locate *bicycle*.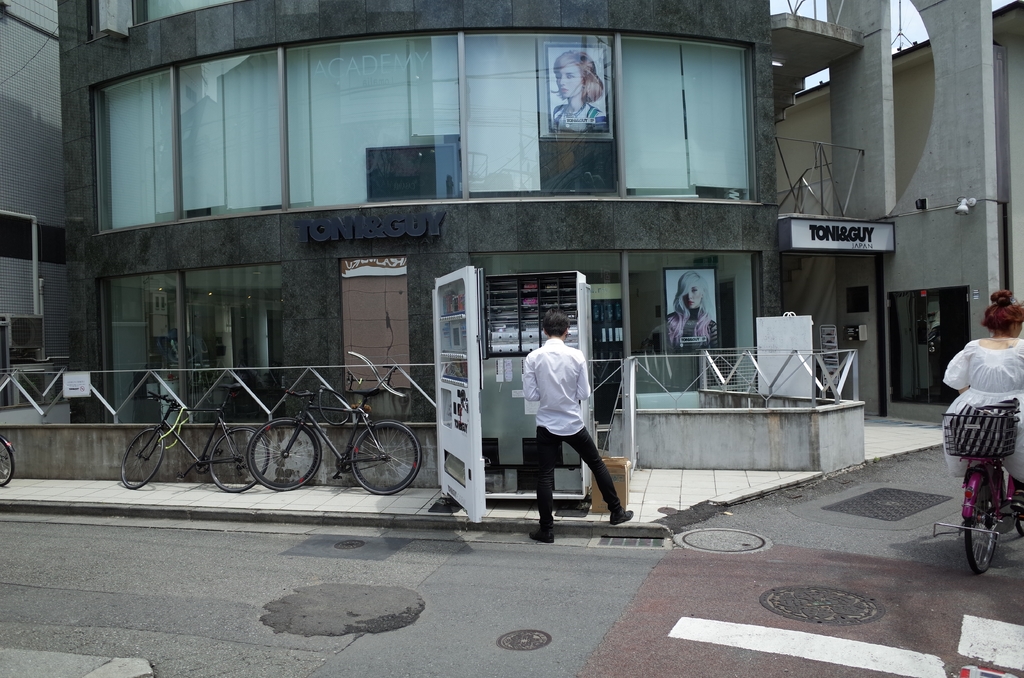
Bounding box: x1=115 y1=389 x2=271 y2=494.
